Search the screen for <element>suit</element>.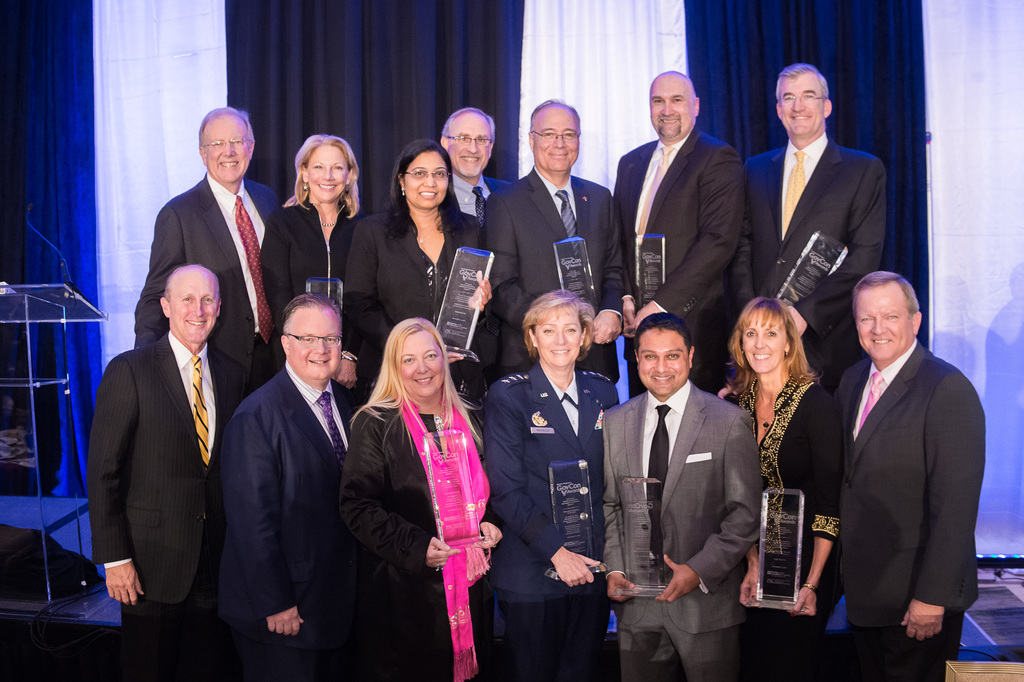
Found at pyautogui.locateOnScreen(481, 361, 622, 681).
